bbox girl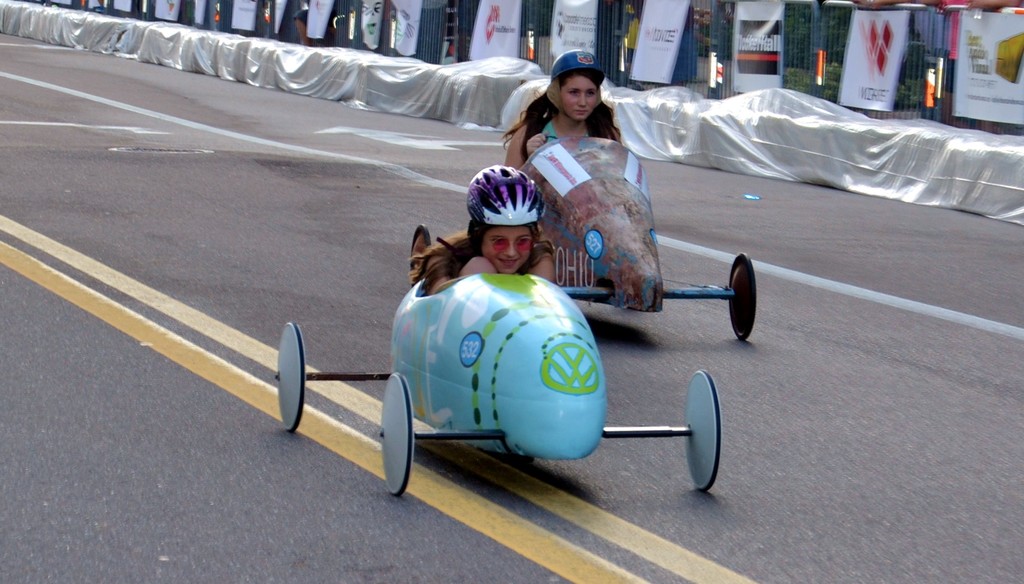
box=[502, 51, 621, 169]
